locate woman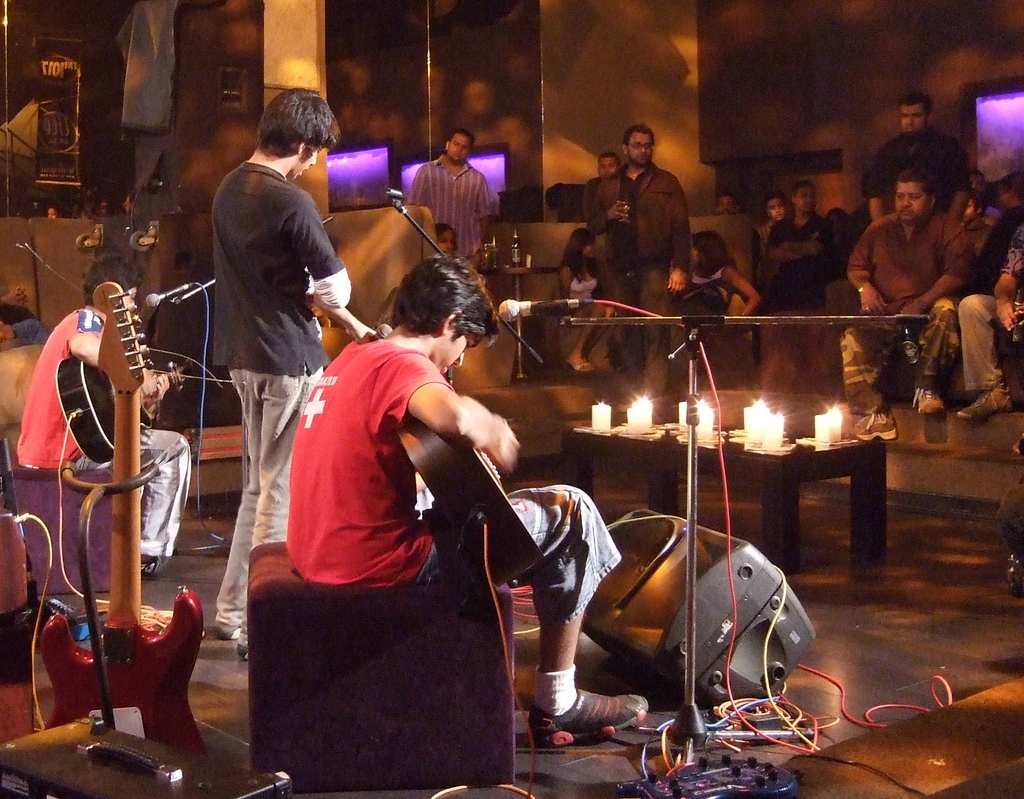
550/224/620/382
